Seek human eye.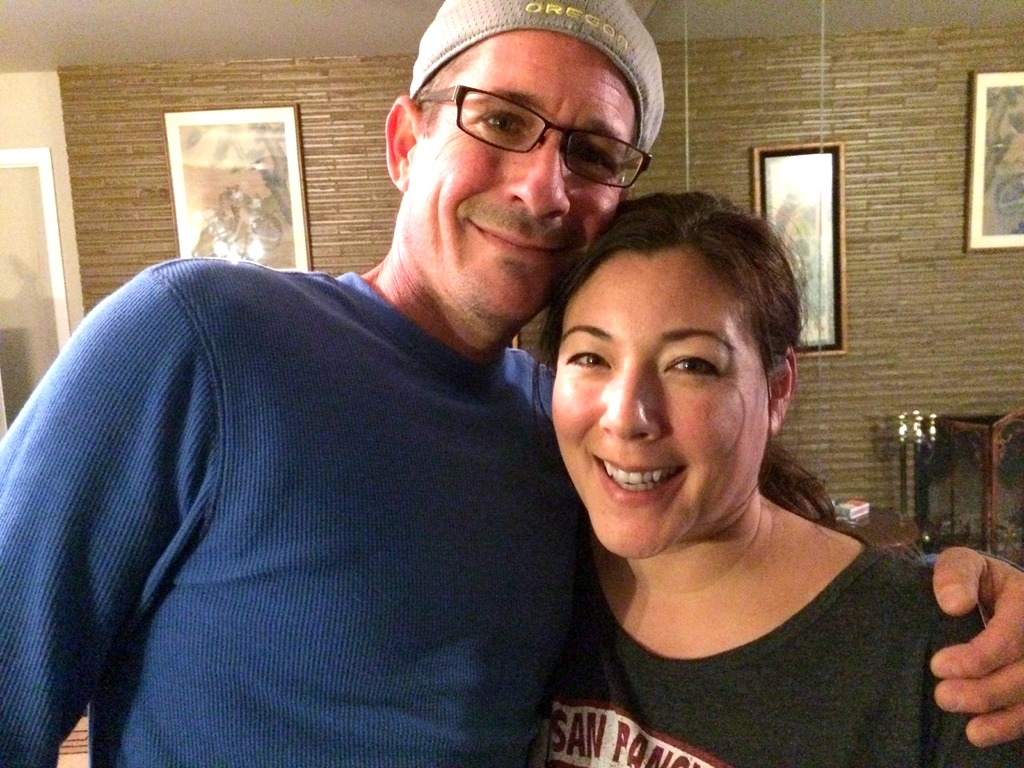
{"left": 478, "top": 106, "right": 527, "bottom": 131}.
